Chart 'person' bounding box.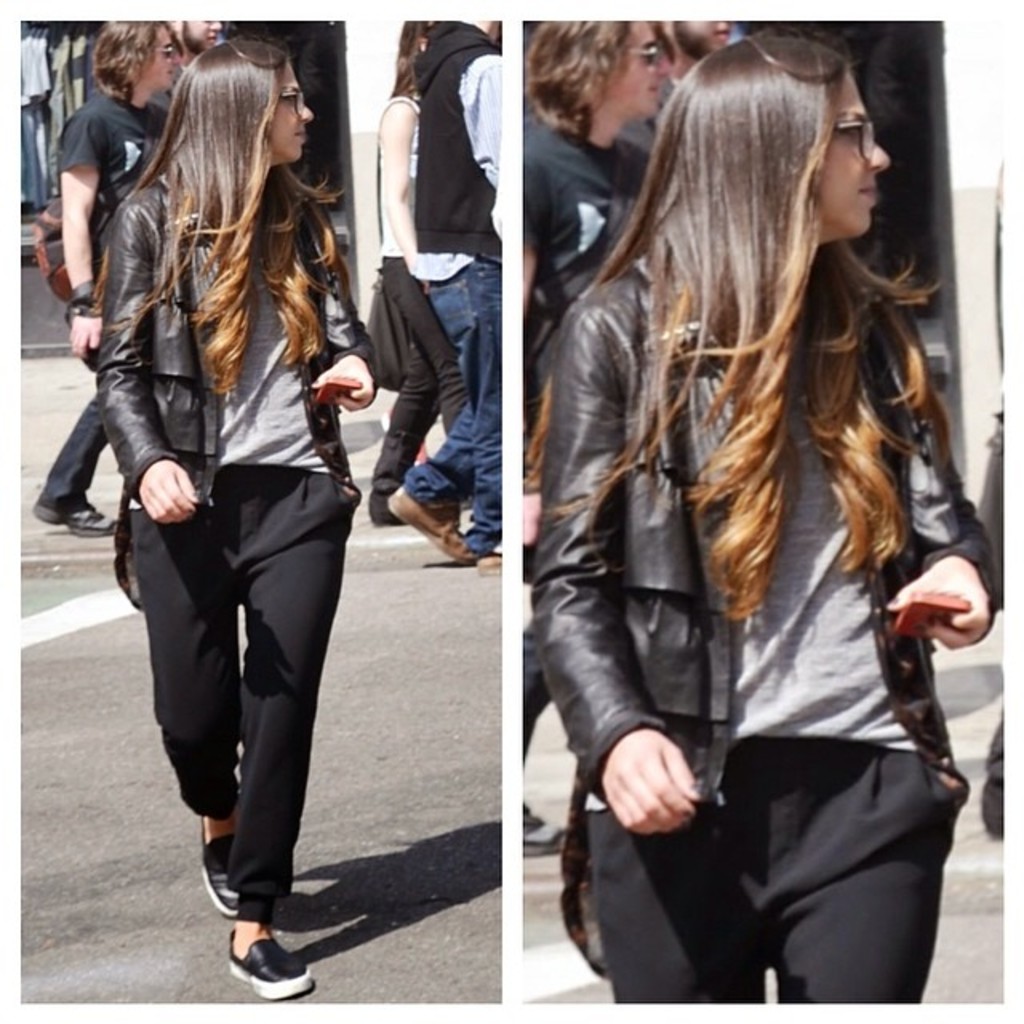
Charted: left=370, top=13, right=477, bottom=525.
